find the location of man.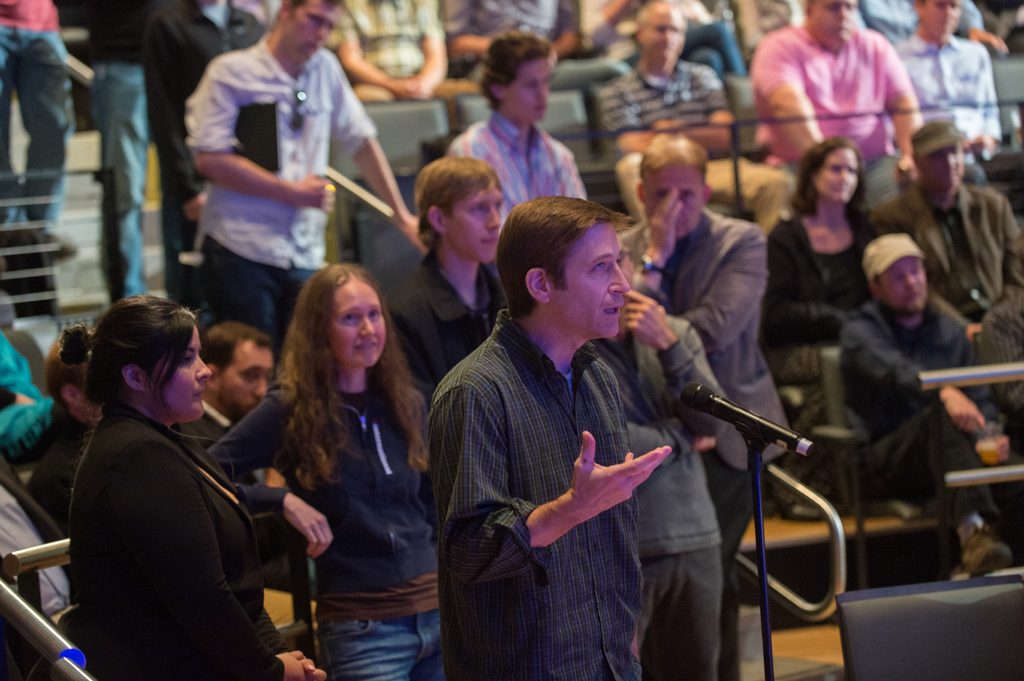
Location: [left=447, top=28, right=595, bottom=282].
